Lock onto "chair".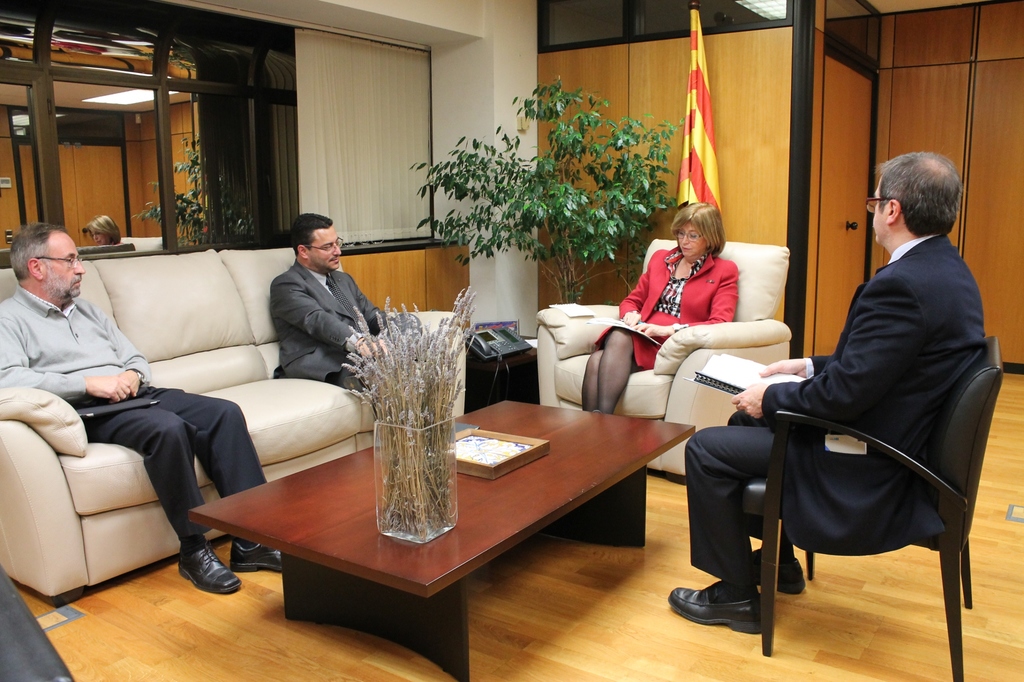
Locked: 735 331 998 681.
